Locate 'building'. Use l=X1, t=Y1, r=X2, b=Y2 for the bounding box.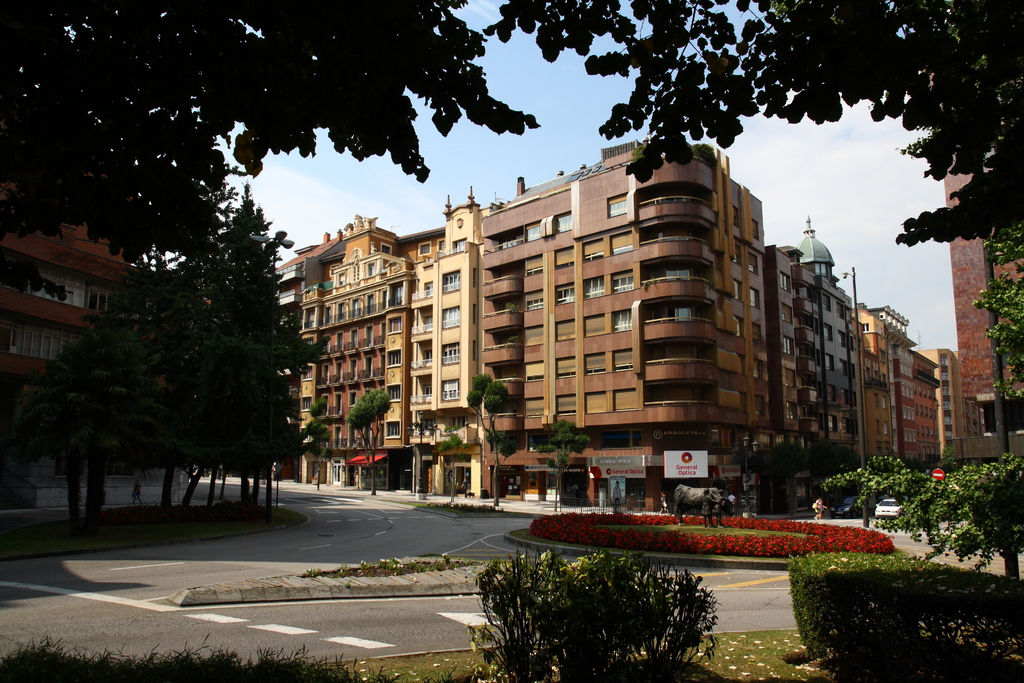
l=0, t=230, r=175, b=450.
